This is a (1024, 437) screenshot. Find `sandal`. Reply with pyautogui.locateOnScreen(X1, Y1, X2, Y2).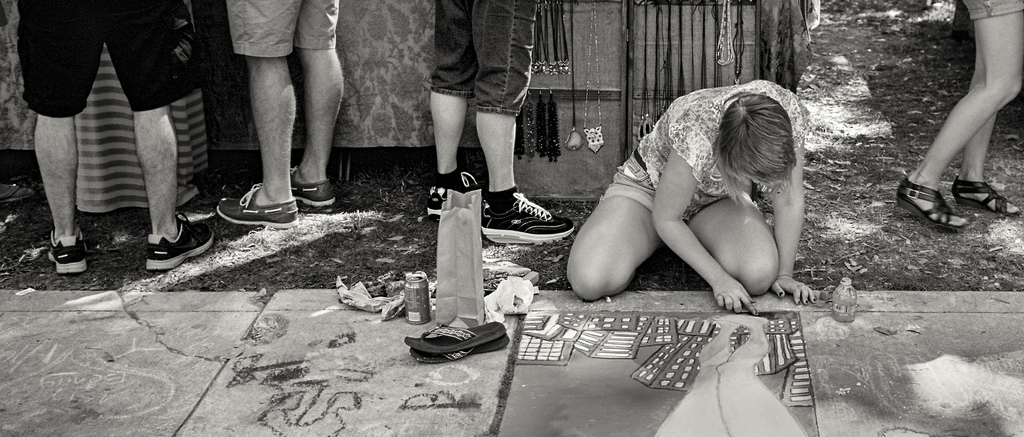
pyautogui.locateOnScreen(899, 190, 966, 229).
